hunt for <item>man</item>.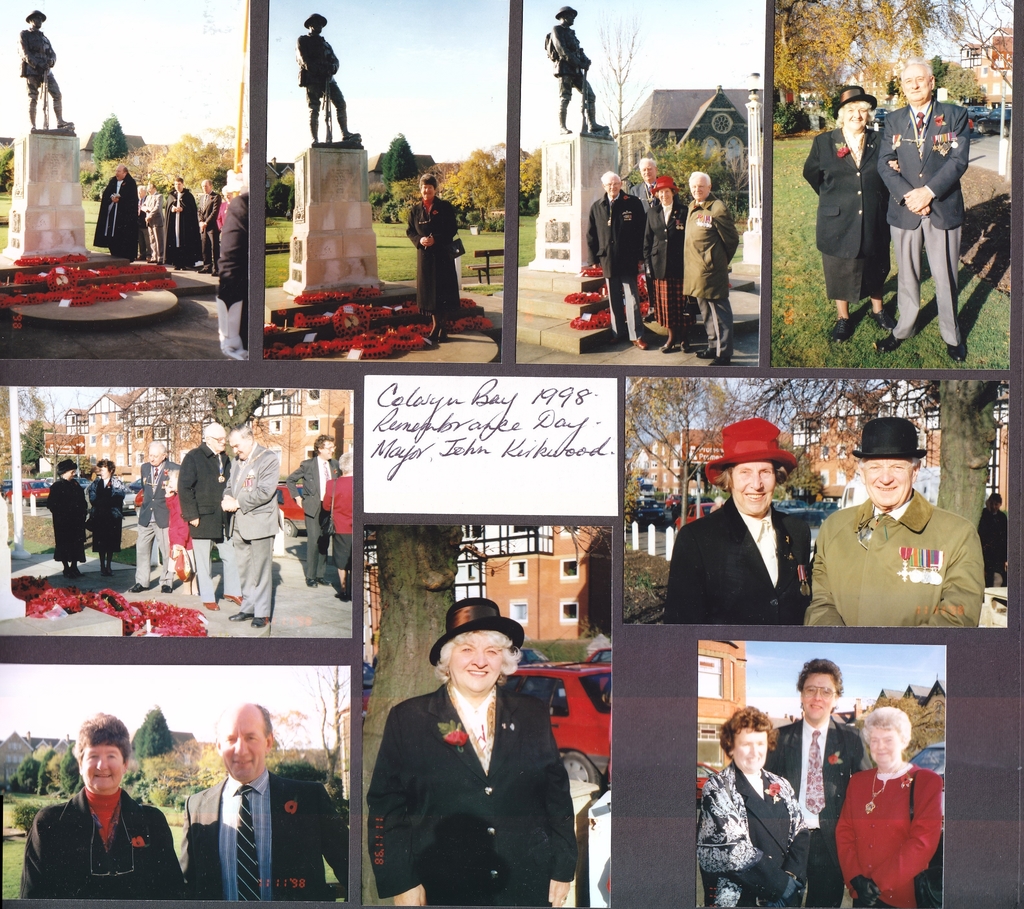
Hunted down at bbox(127, 442, 180, 596).
